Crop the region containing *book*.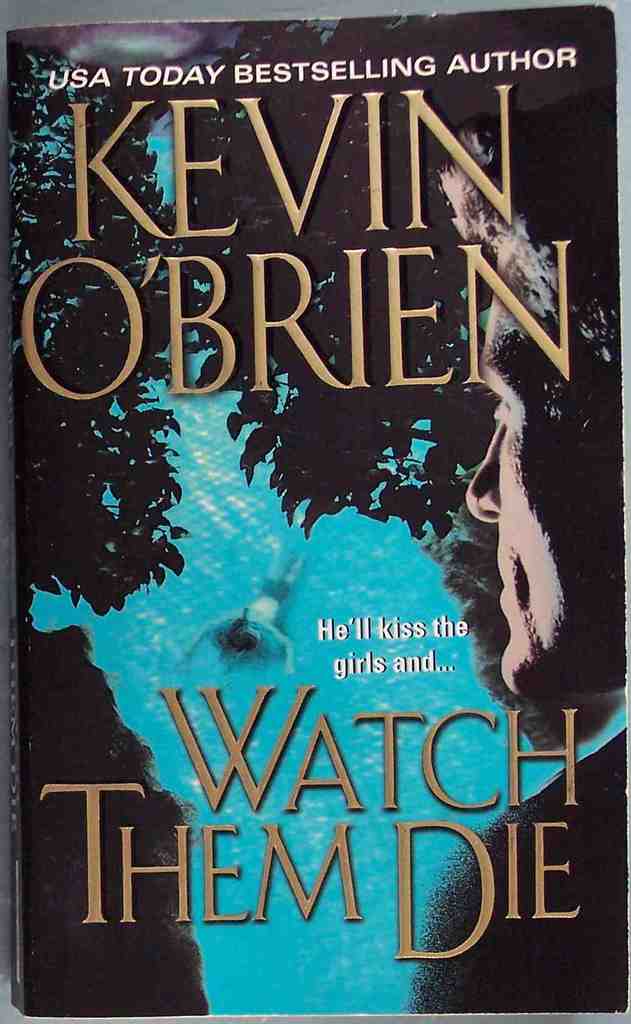
Crop region: 12:11:630:1023.
